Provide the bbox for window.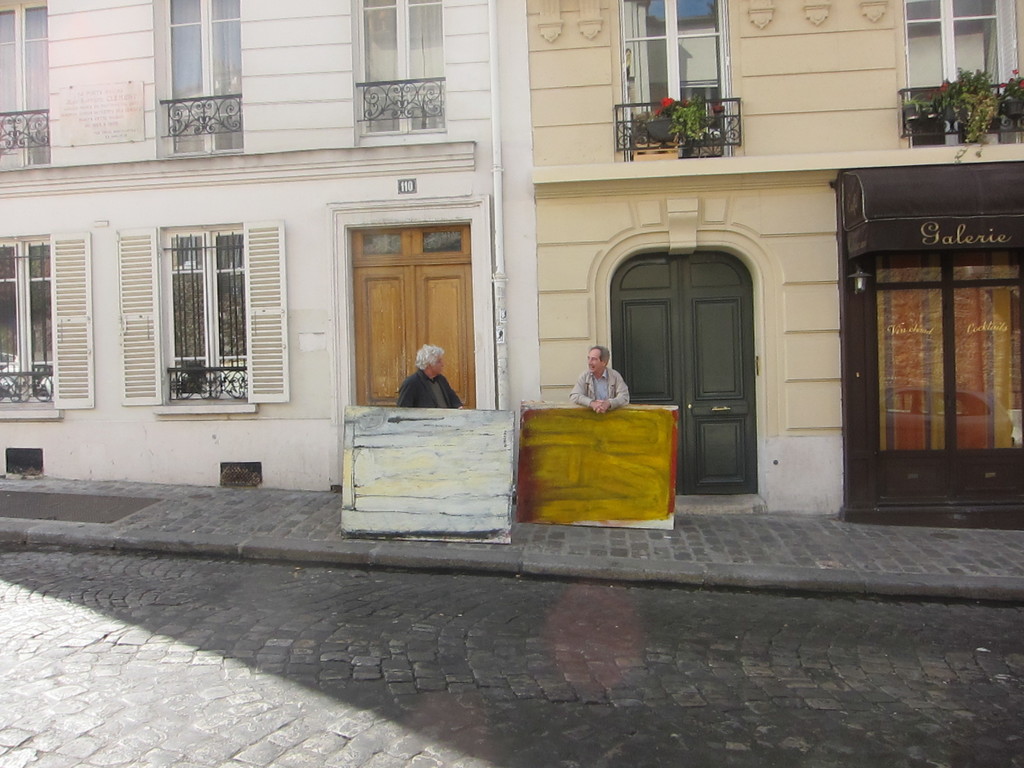
<region>890, 0, 1022, 149</region>.
